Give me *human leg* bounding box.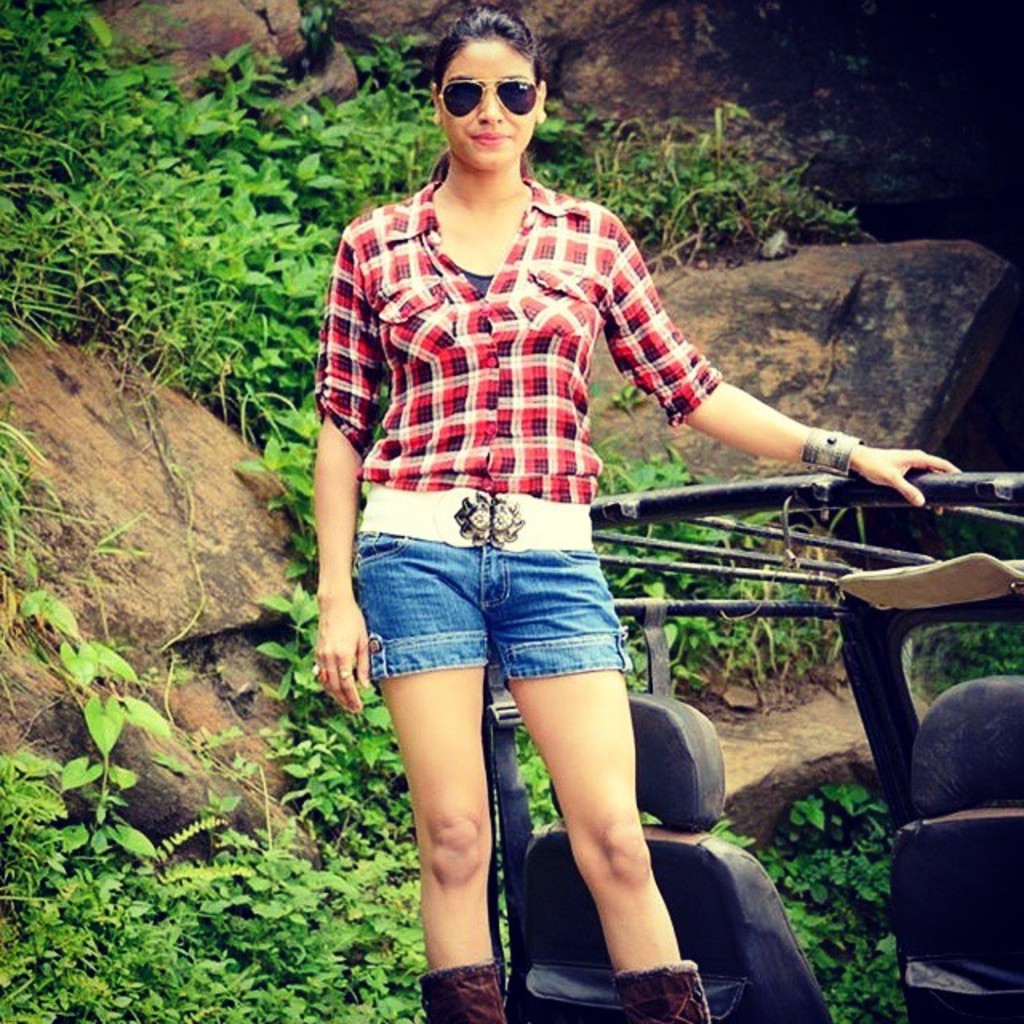
[510, 600, 744, 1023].
